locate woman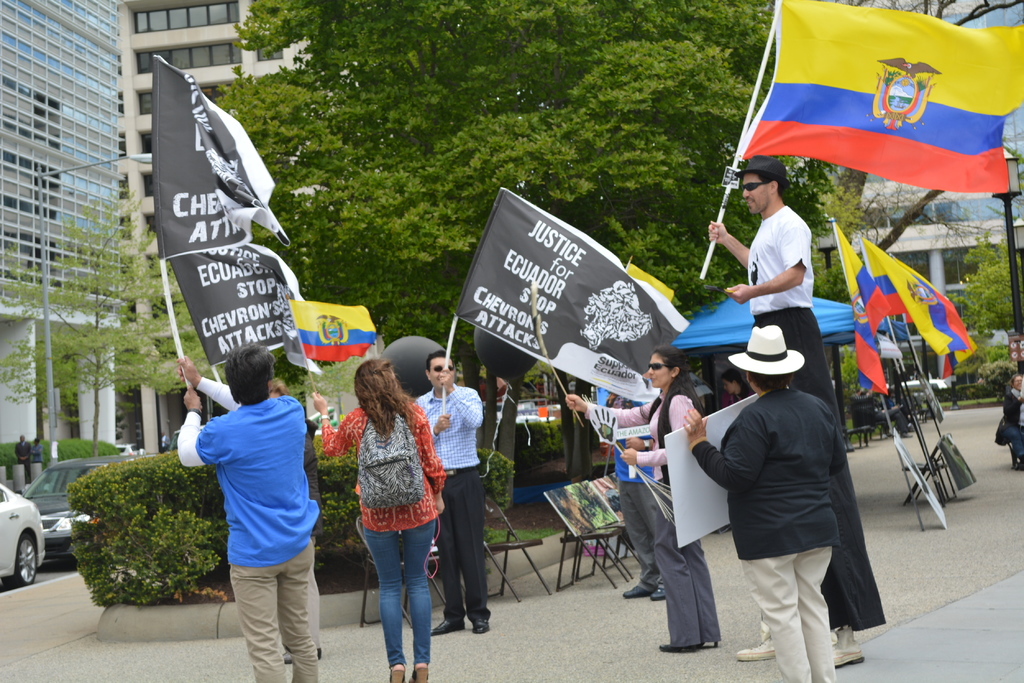
rect(310, 358, 442, 682)
